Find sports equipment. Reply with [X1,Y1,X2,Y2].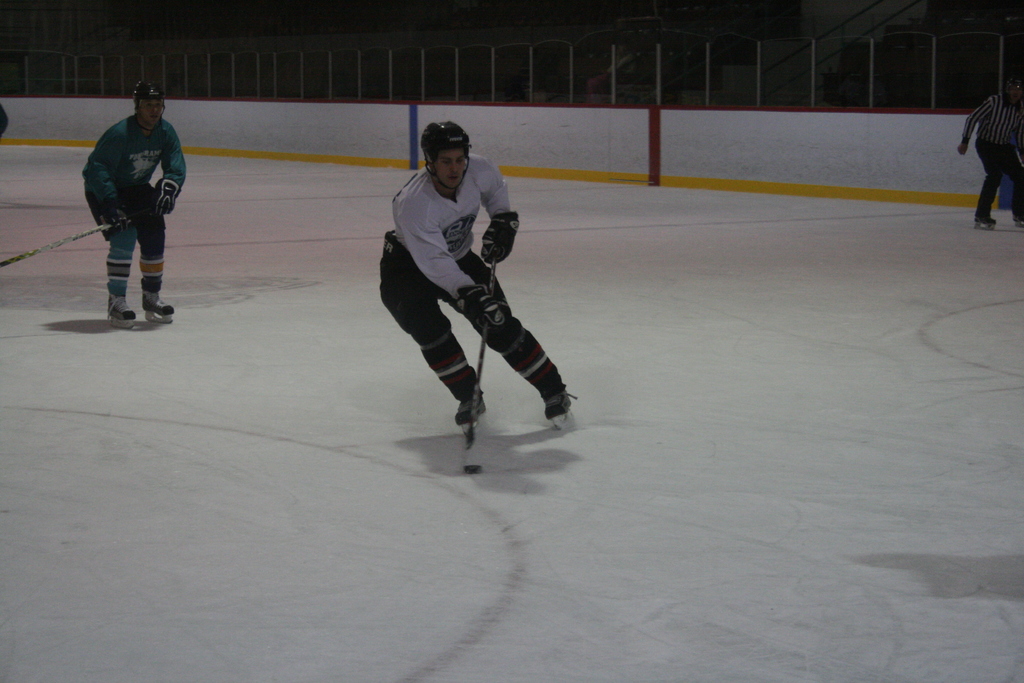
[0,224,113,270].
